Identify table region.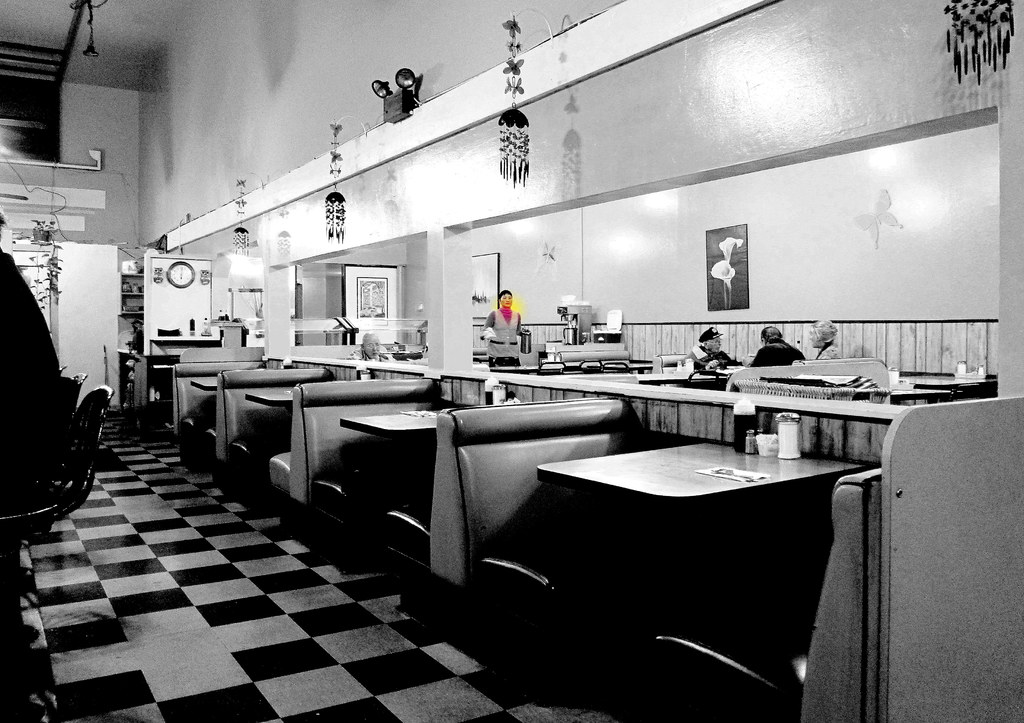
Region: [342, 407, 440, 443].
